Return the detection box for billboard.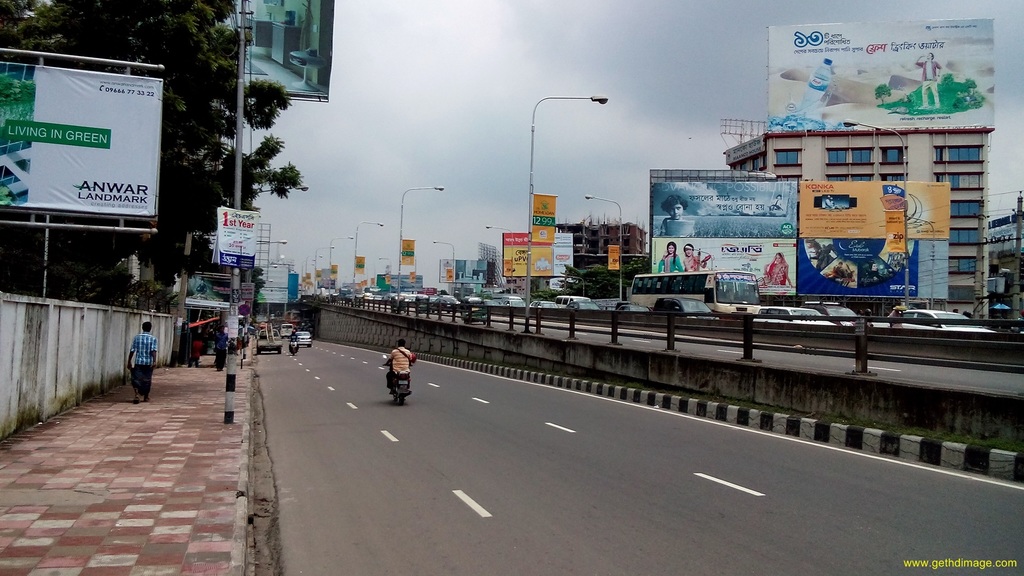
Rect(792, 179, 944, 294).
